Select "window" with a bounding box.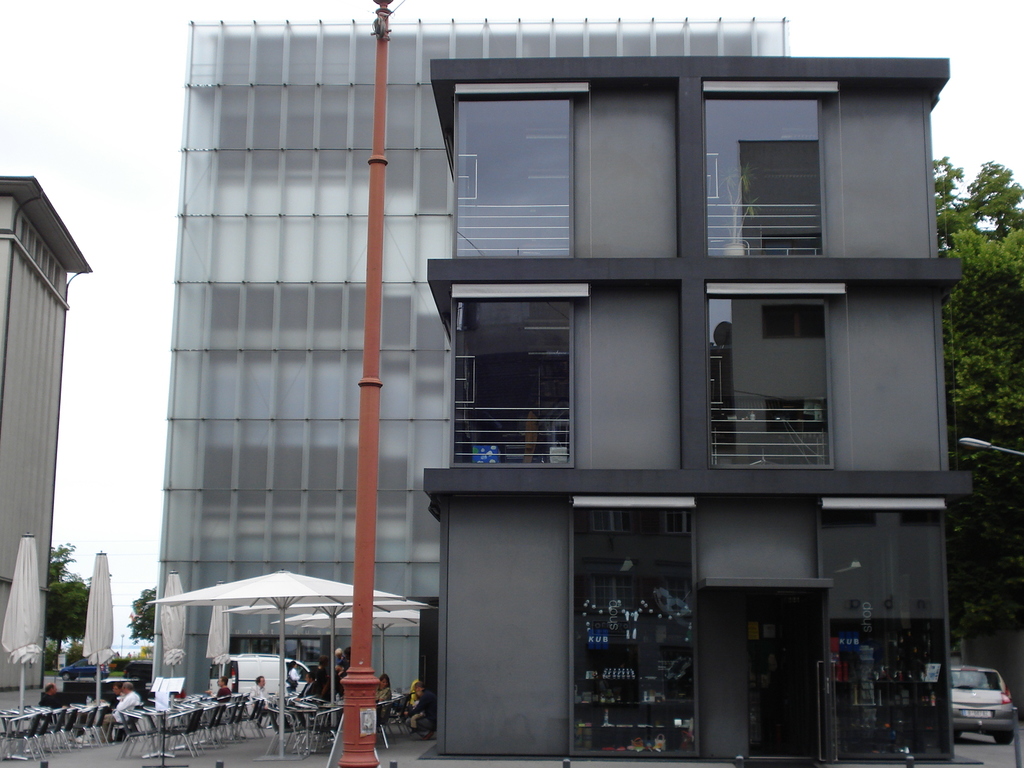
(156, 19, 789, 696).
